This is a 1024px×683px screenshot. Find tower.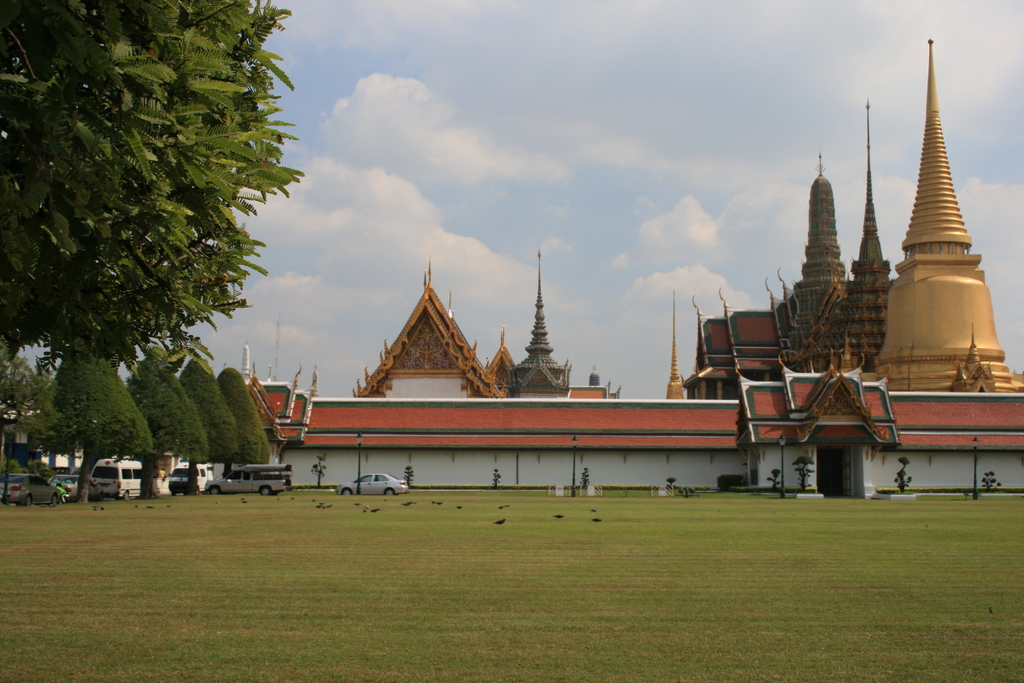
Bounding box: locate(884, 12, 1009, 383).
